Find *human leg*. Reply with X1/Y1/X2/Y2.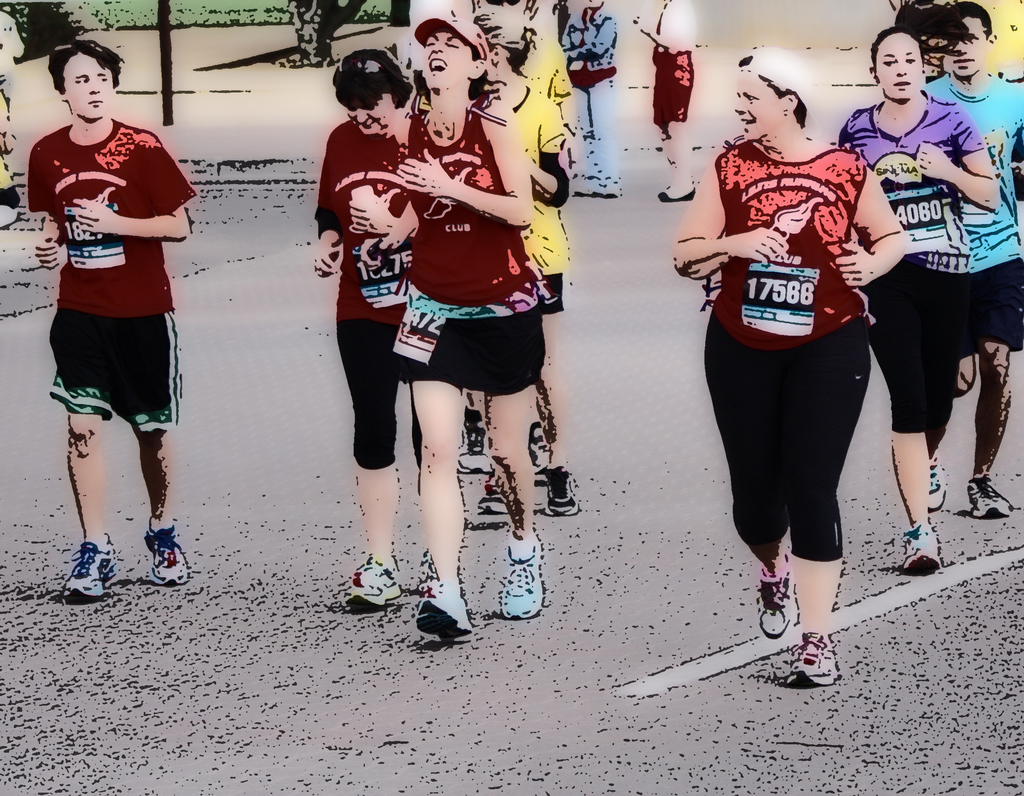
700/317/782/643.
